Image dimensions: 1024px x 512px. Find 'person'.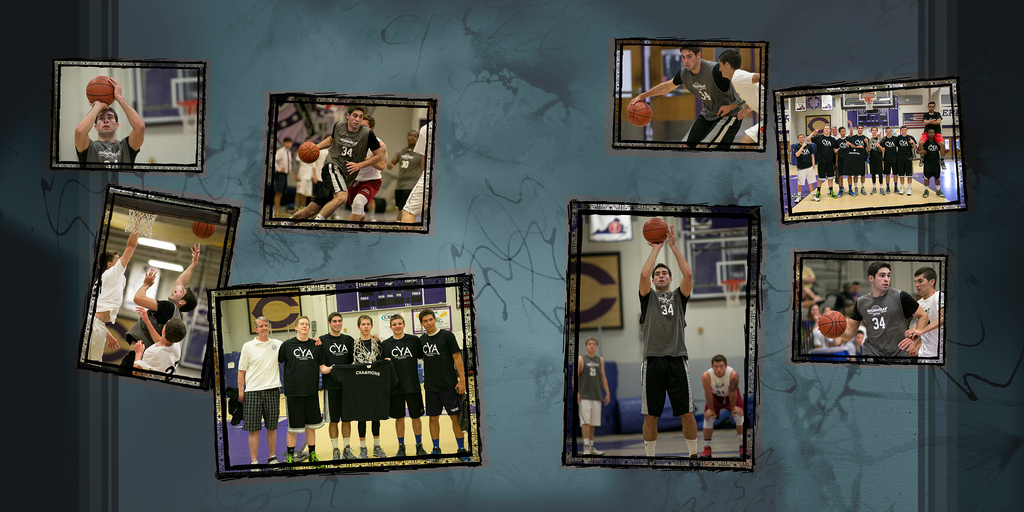
626, 46, 744, 147.
